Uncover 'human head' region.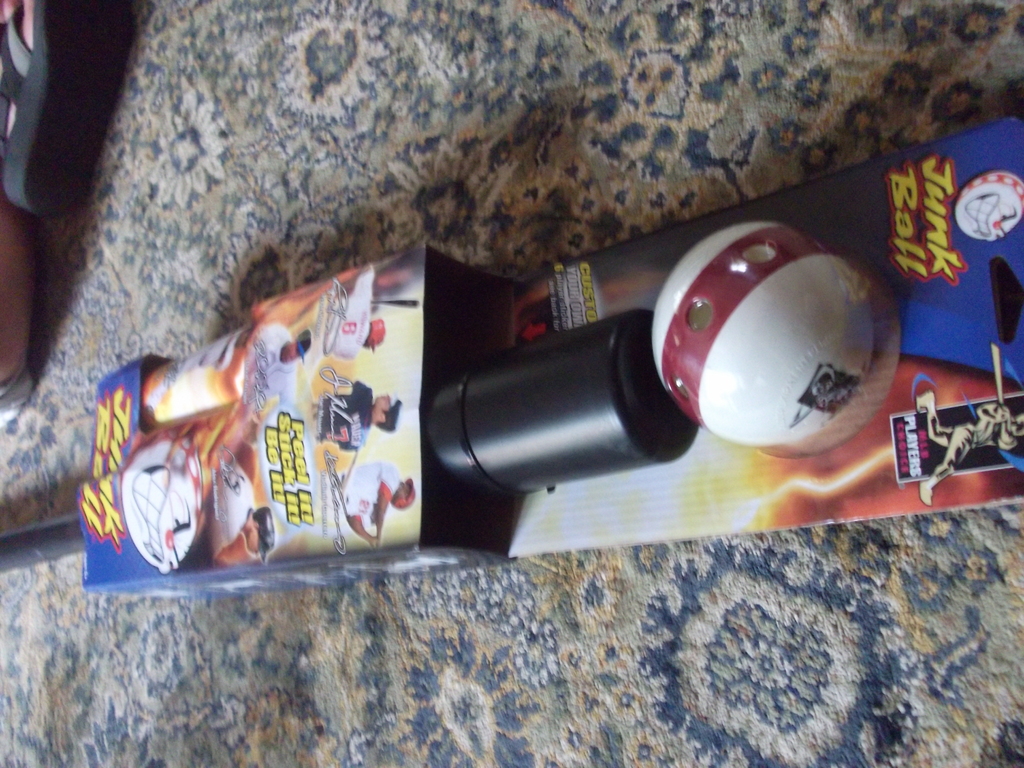
Uncovered: (x1=247, y1=506, x2=273, y2=553).
